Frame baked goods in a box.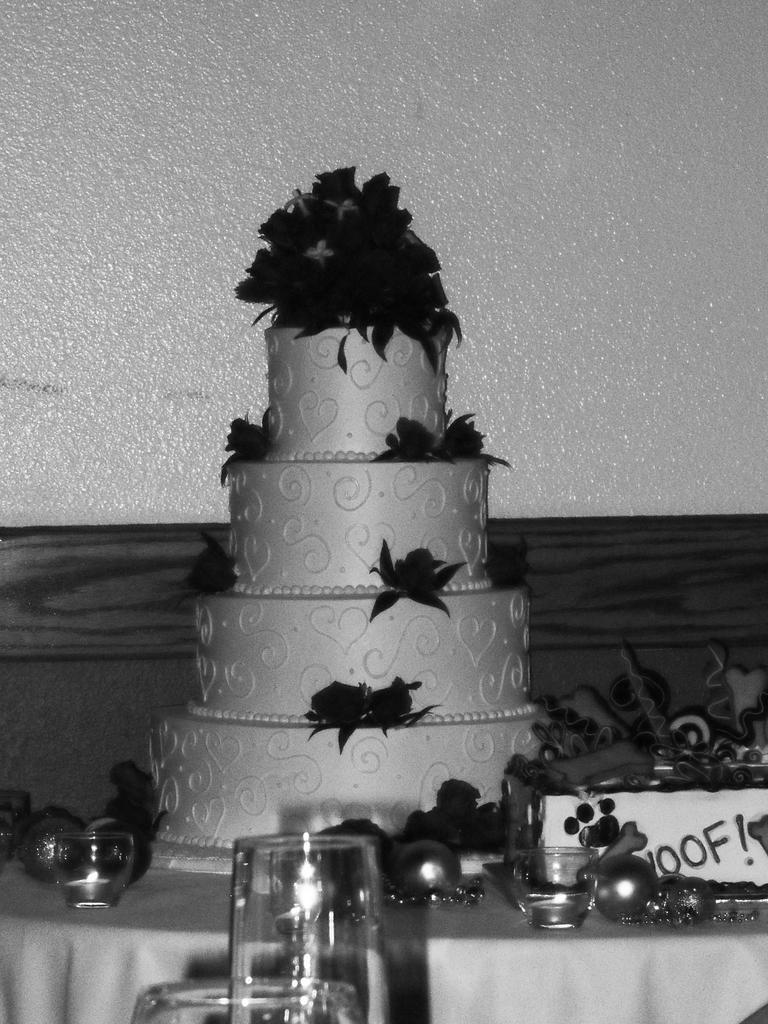
Rect(145, 319, 562, 854).
